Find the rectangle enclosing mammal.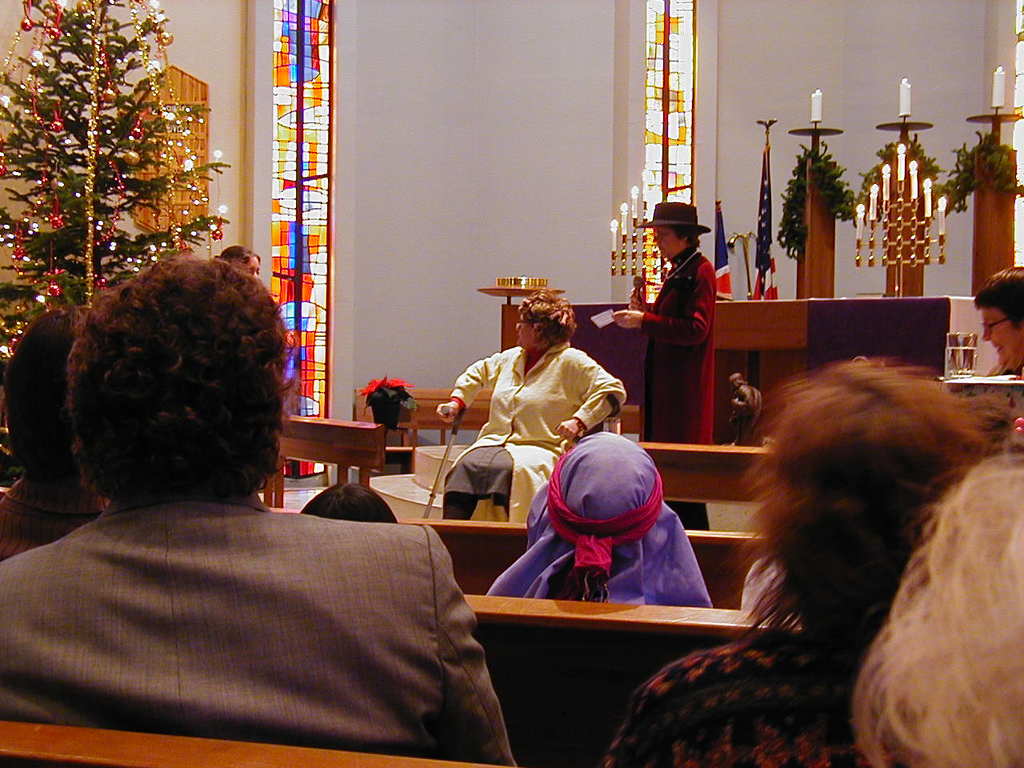
2, 253, 523, 767.
